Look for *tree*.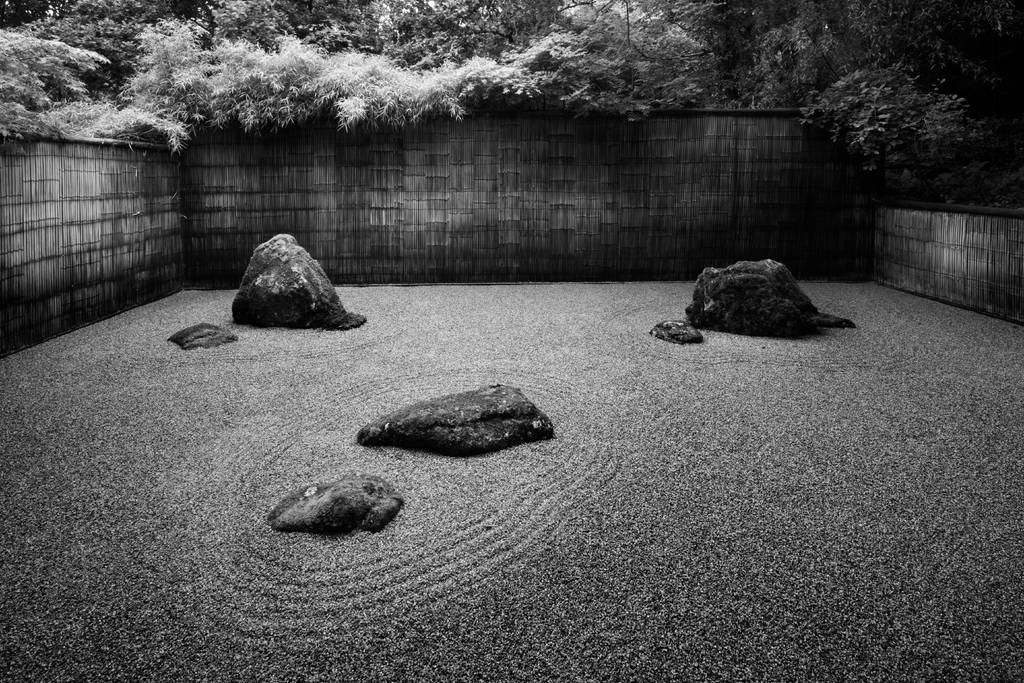
Found: 830 0 913 68.
